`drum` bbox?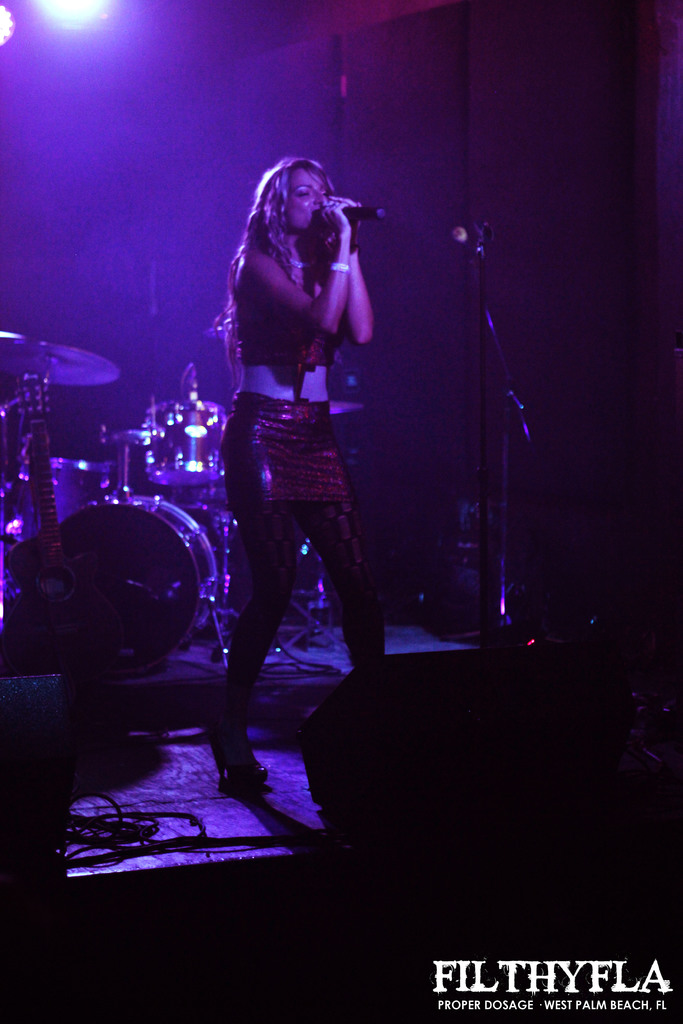
bbox(59, 495, 217, 671)
